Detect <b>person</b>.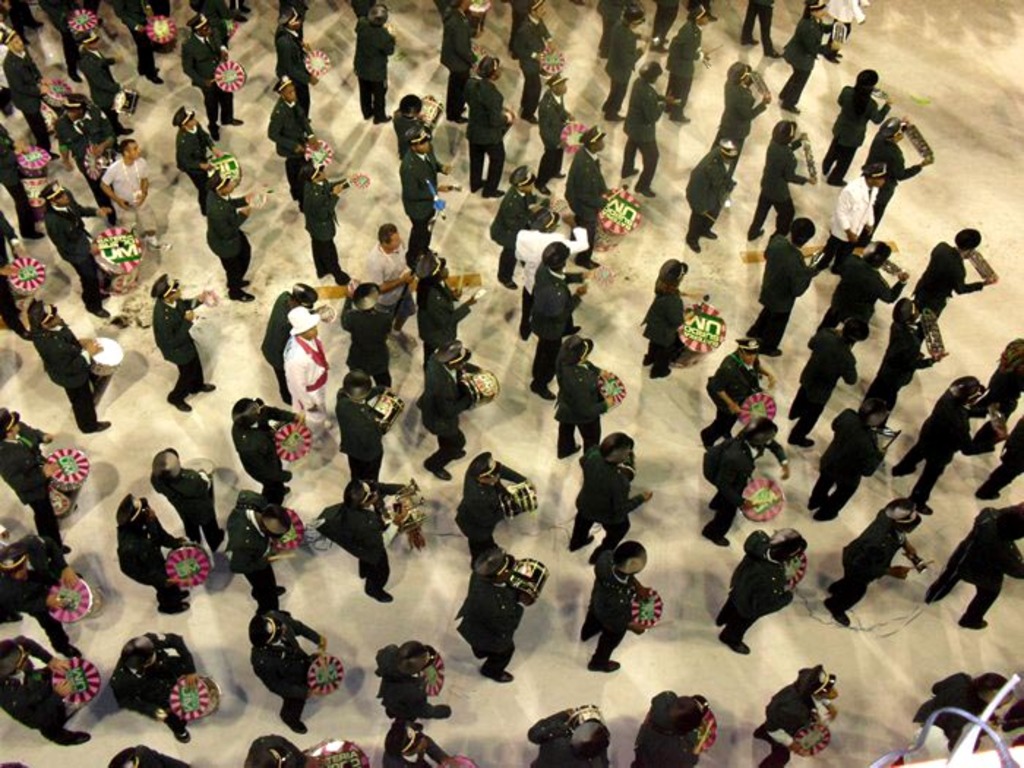
Detected at <bbox>556, 126, 622, 274</bbox>.
